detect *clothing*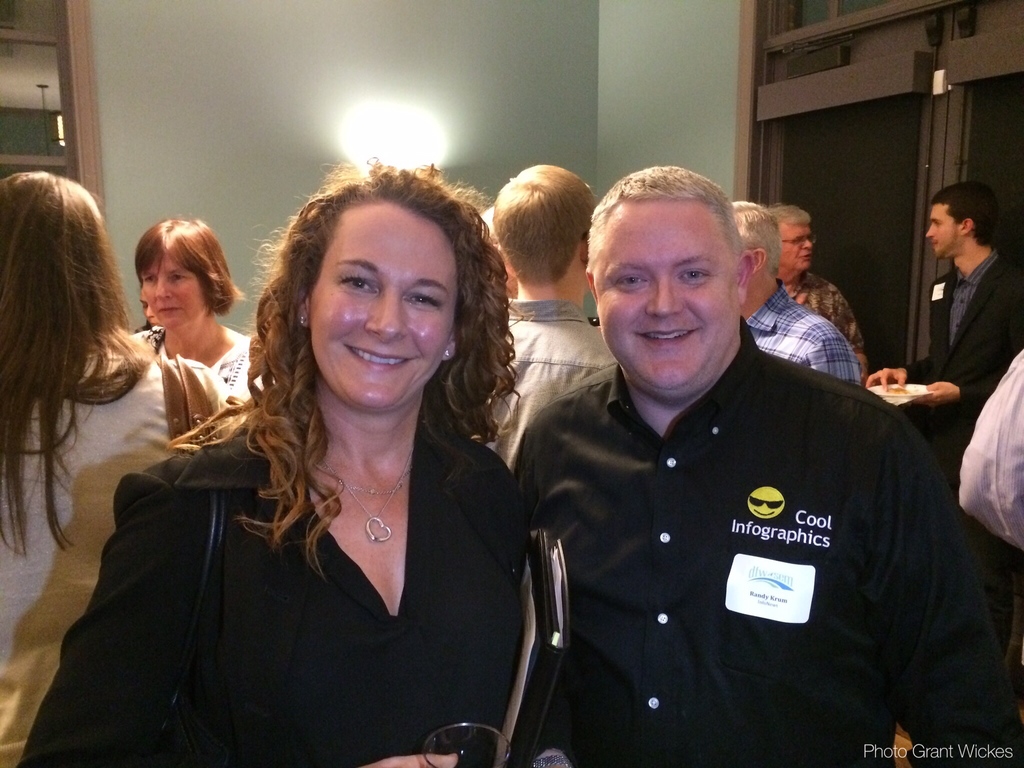
(left=124, top=326, right=273, bottom=405)
